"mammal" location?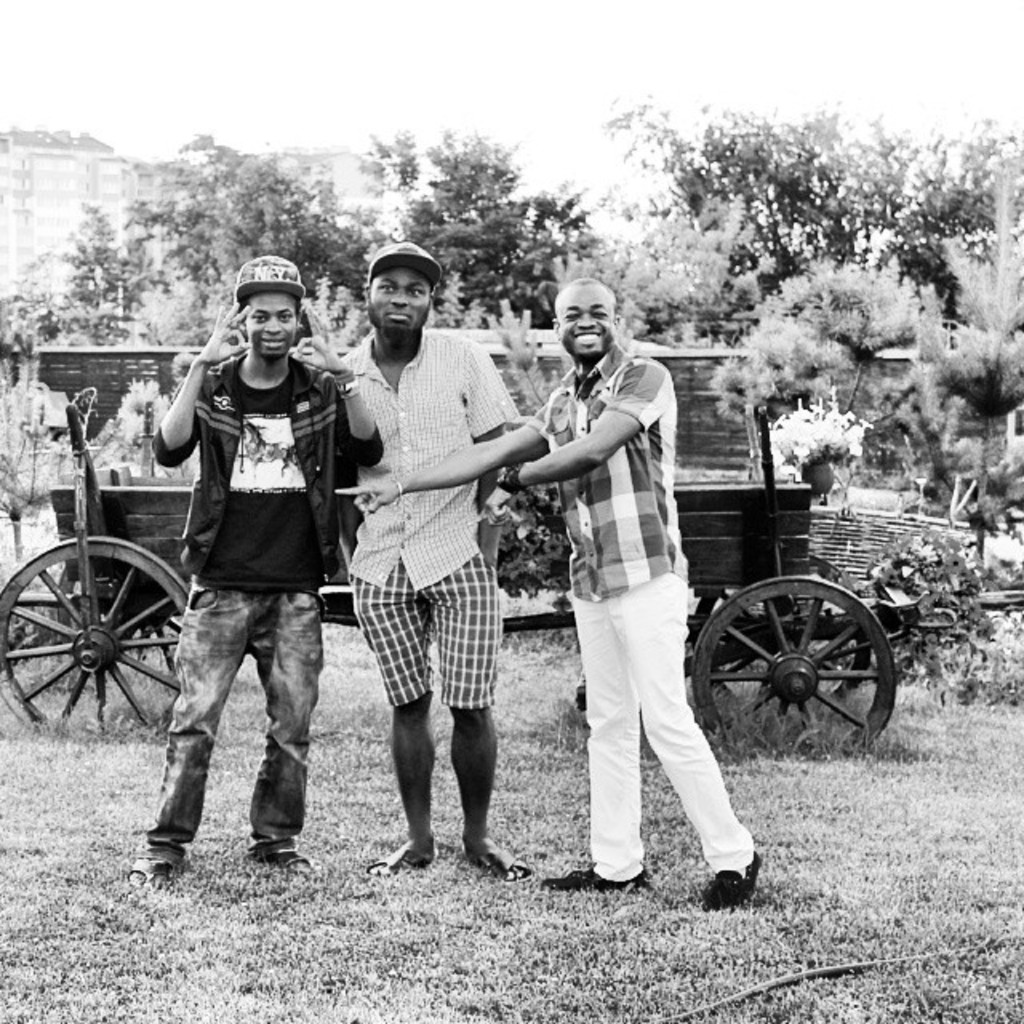
l=336, t=277, r=766, b=909
